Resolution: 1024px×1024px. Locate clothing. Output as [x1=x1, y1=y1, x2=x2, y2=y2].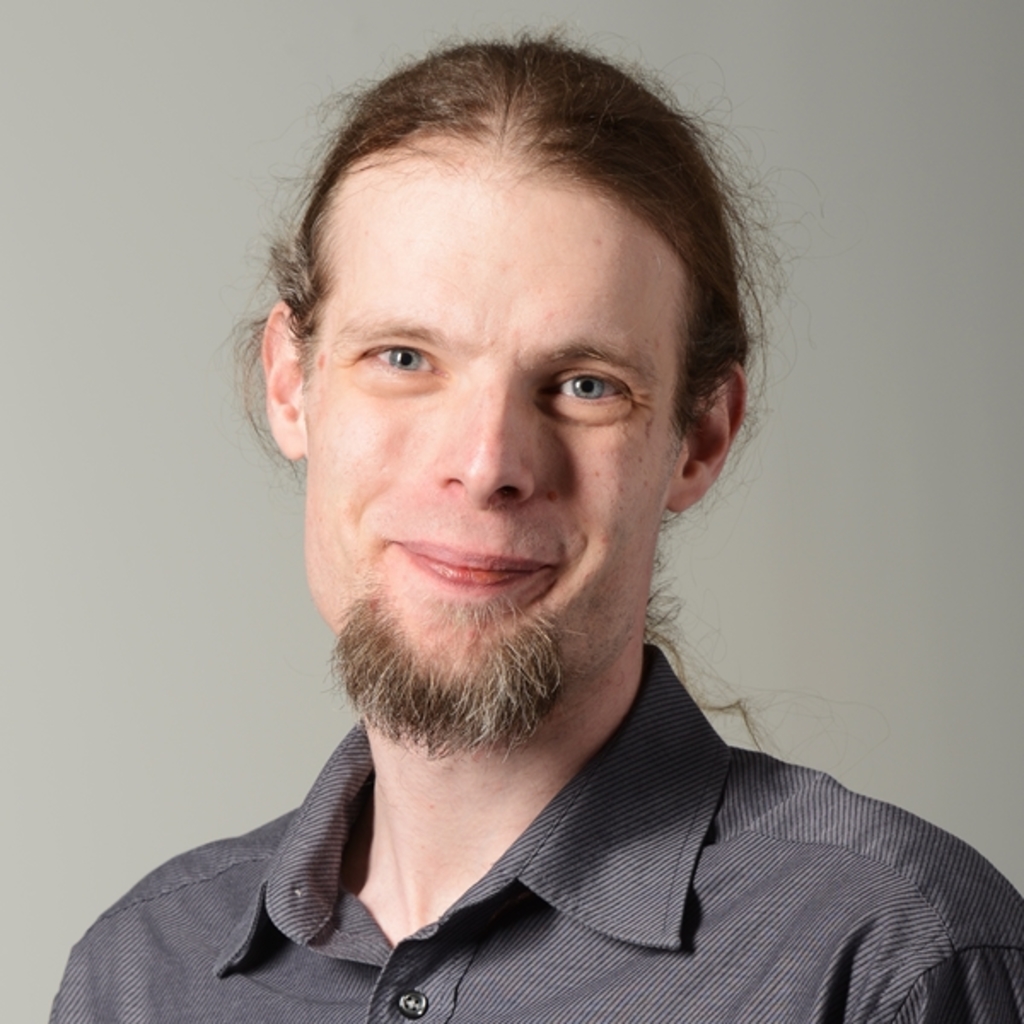
[x1=68, y1=631, x2=1022, y2=1023].
